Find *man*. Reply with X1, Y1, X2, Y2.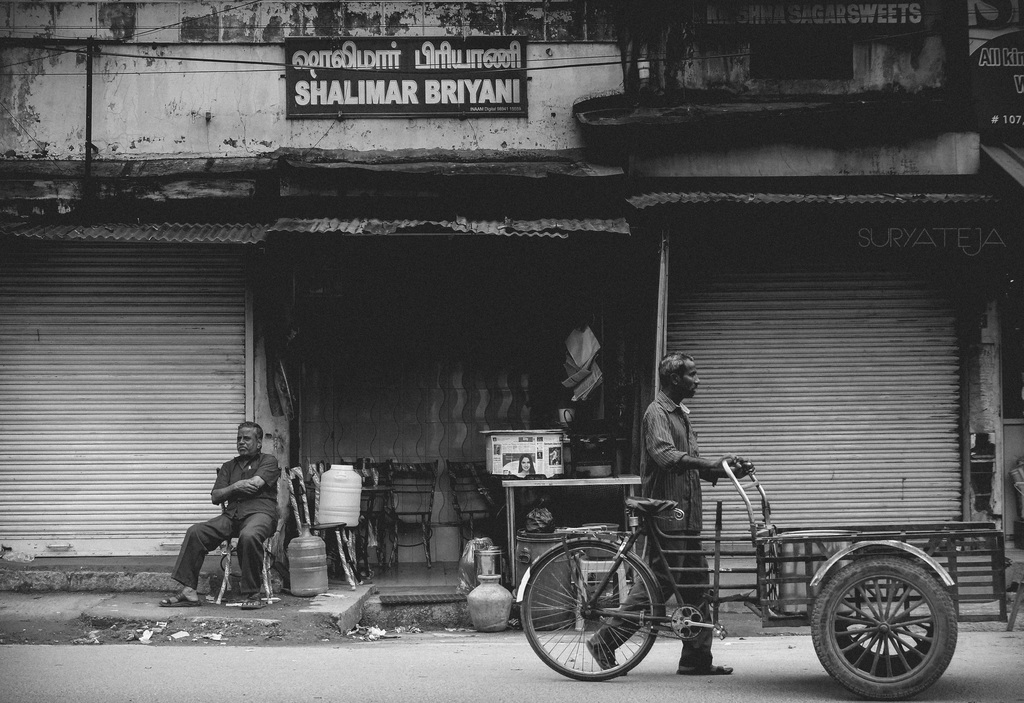
175, 438, 287, 611.
